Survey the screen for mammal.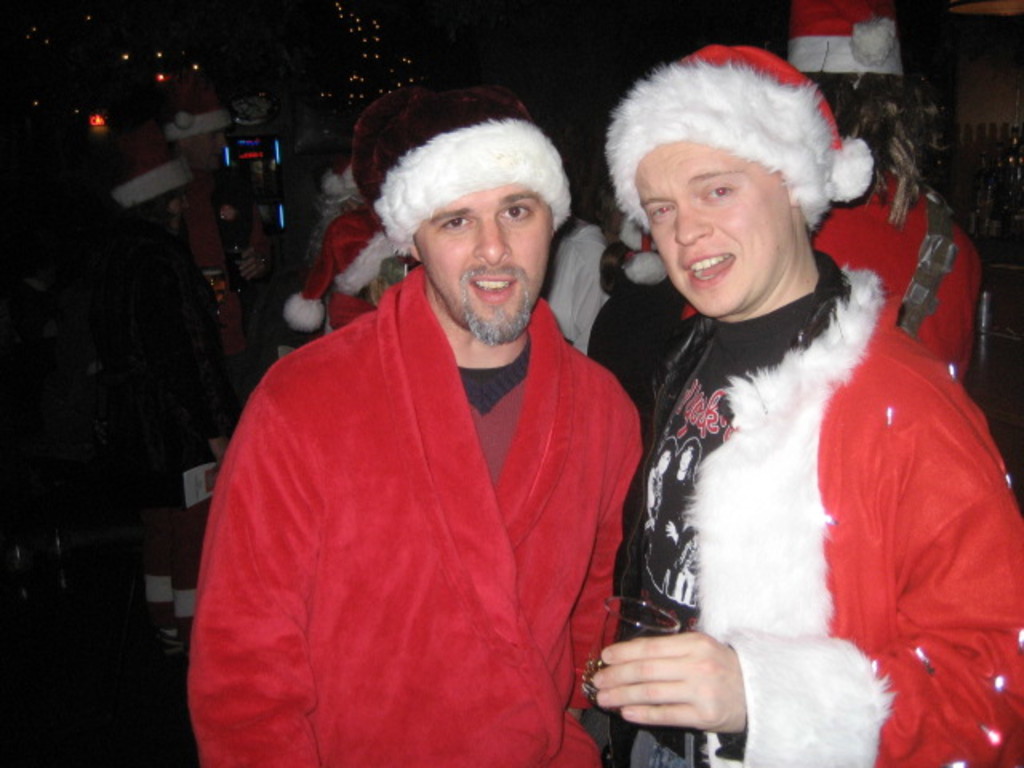
Survey found: Rect(542, 30, 1014, 750).
